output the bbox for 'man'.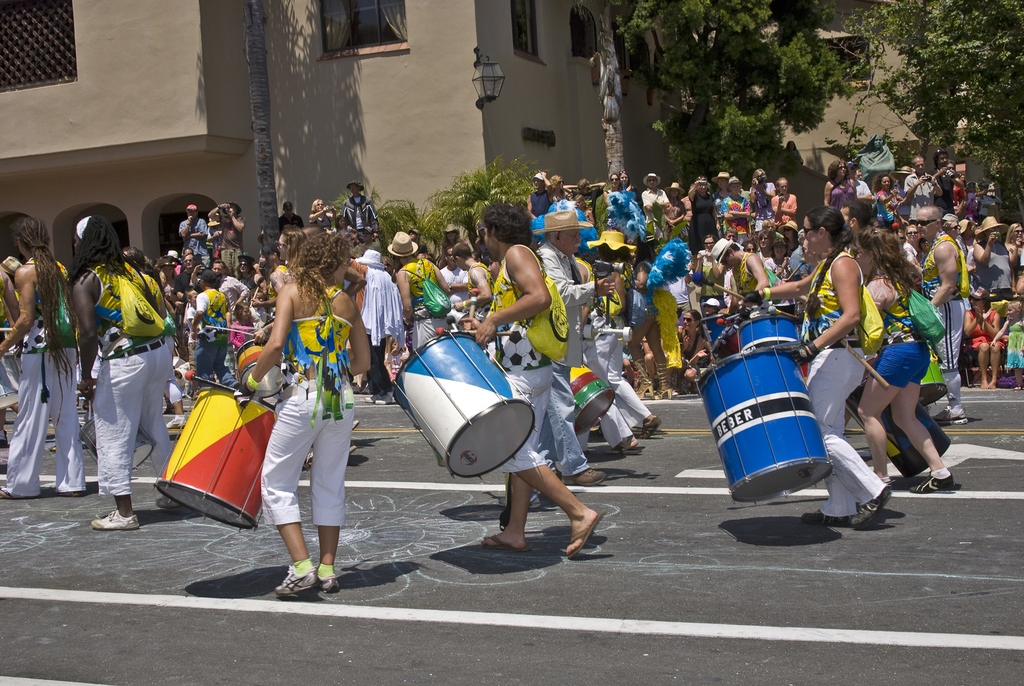
bbox(947, 161, 963, 213).
